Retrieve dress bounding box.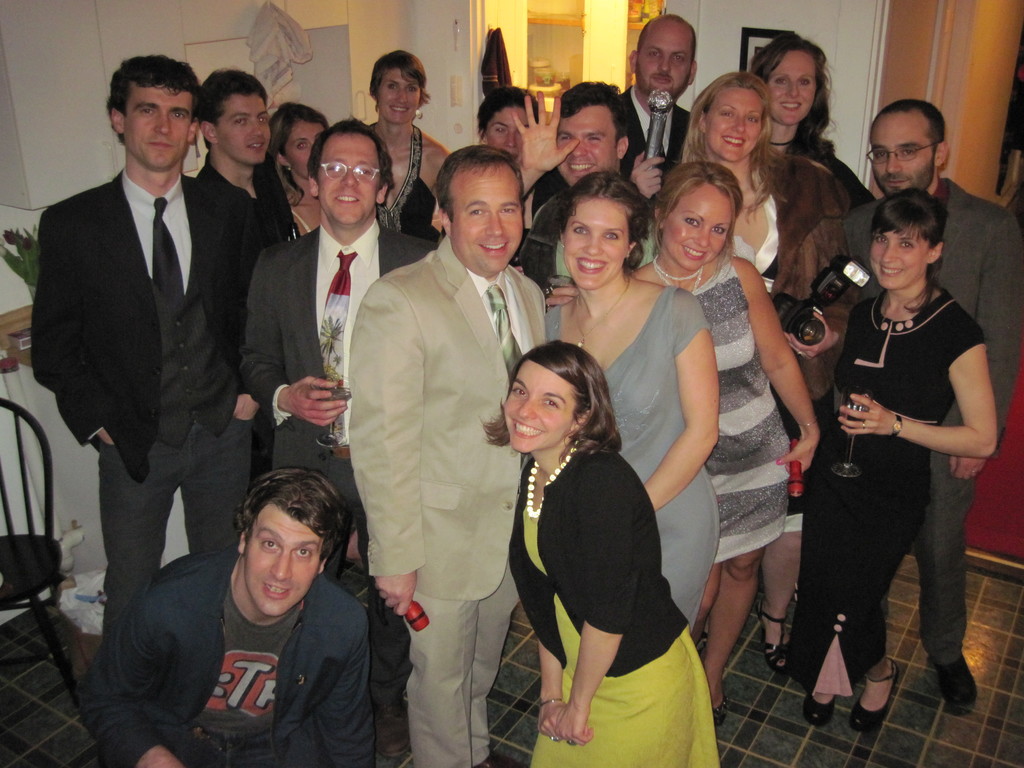
Bounding box: 547, 284, 714, 627.
